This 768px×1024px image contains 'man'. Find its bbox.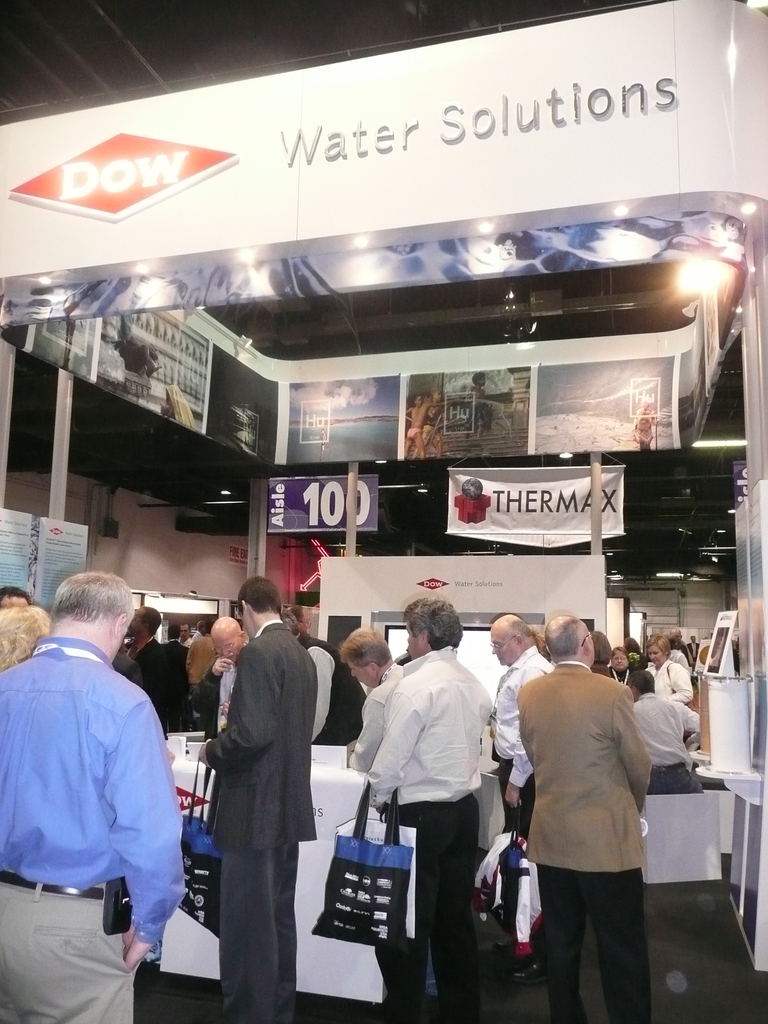
box(127, 607, 168, 724).
